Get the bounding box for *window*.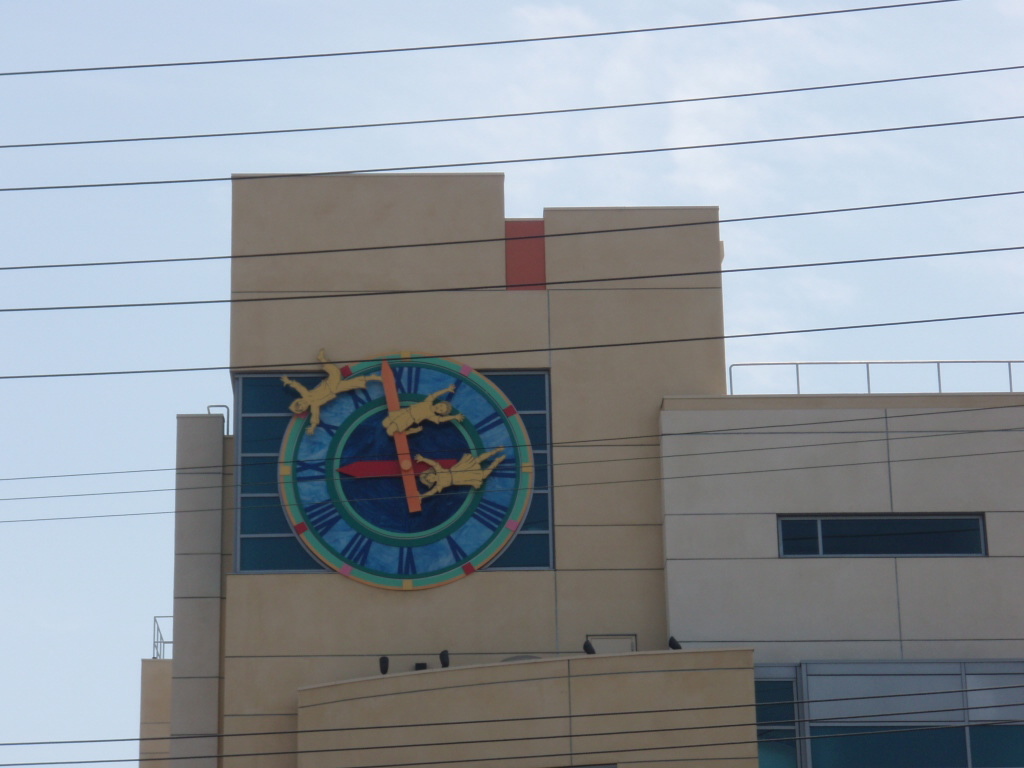
l=751, t=658, r=1022, b=767.
